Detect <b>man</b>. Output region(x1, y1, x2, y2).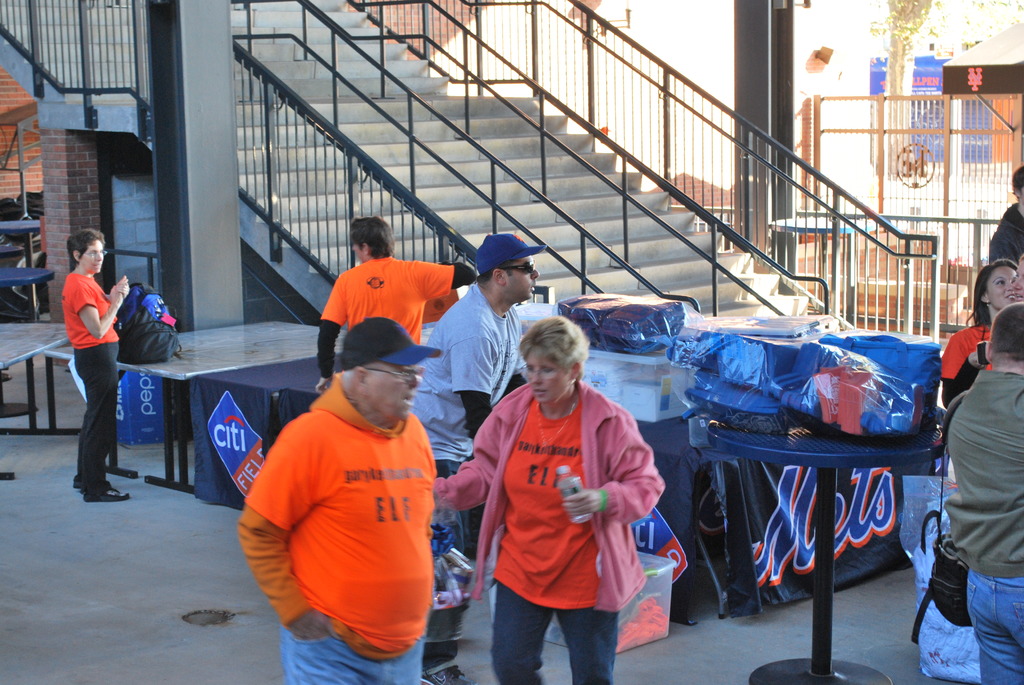
region(404, 233, 541, 684).
